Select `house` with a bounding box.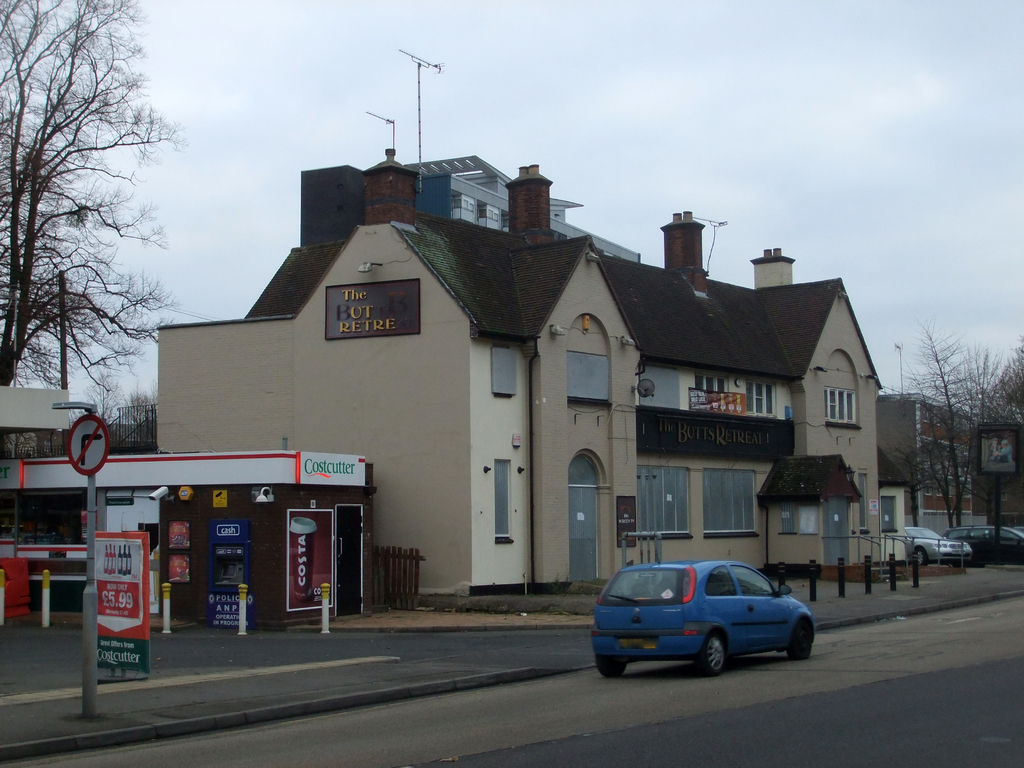
pyautogui.locateOnScreen(157, 149, 911, 599).
